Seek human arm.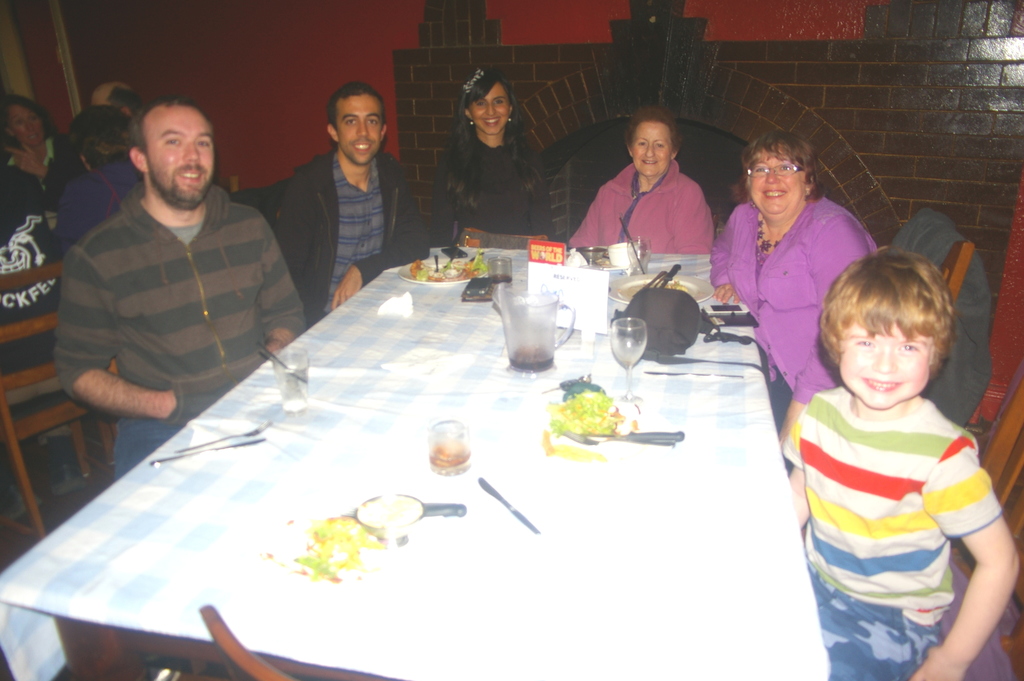
[left=920, top=450, right=1021, bottom=680].
